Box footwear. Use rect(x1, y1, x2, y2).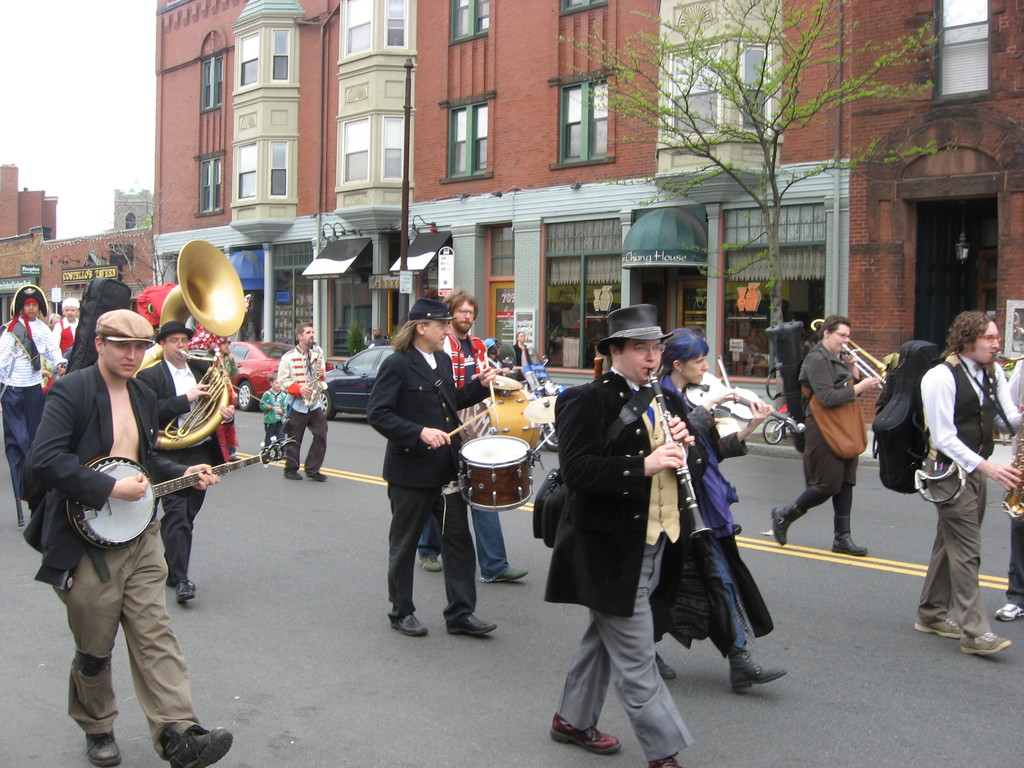
rect(959, 631, 1012, 653).
